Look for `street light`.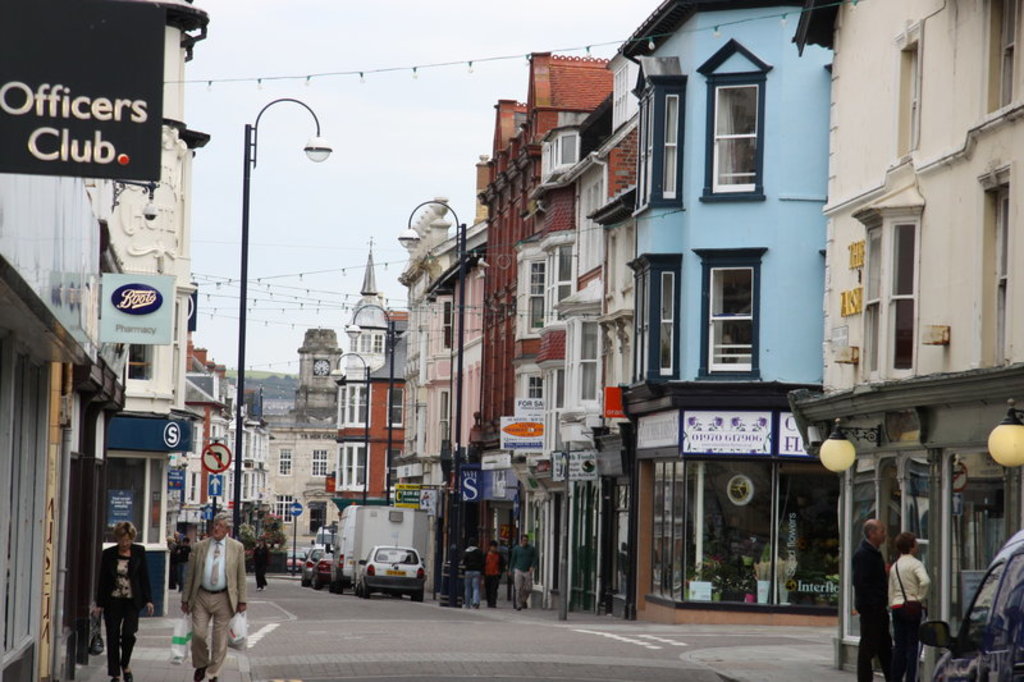
Found: x1=238, y1=93, x2=335, y2=549.
